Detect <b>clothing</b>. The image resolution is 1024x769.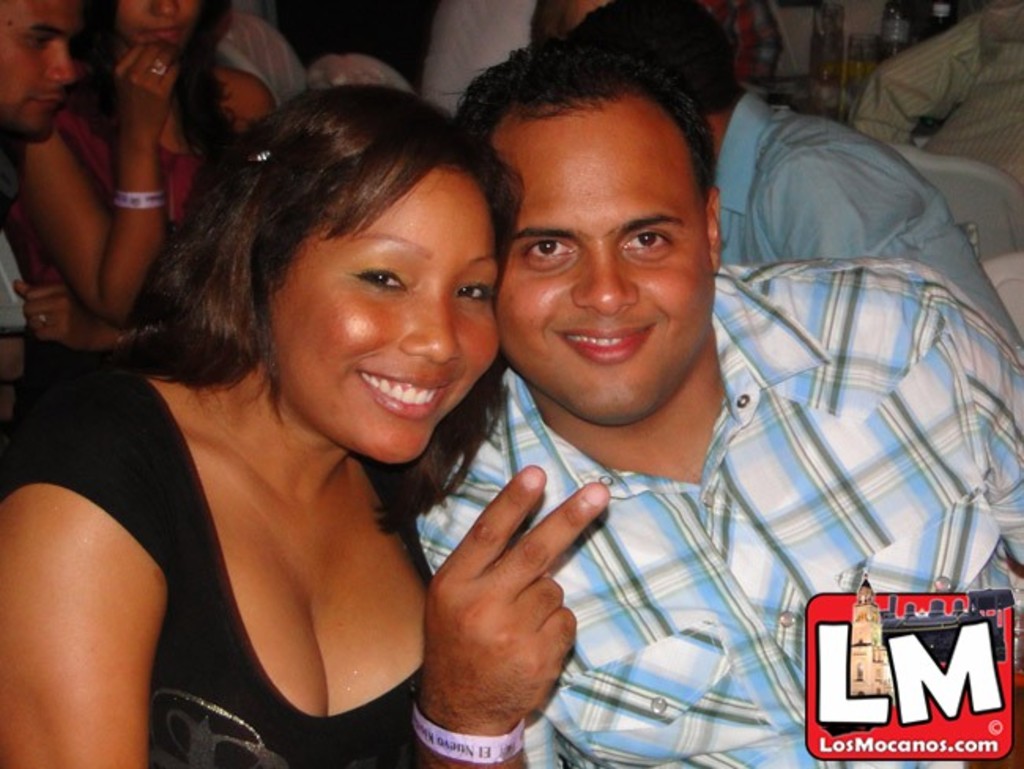
[left=556, top=0, right=778, bottom=98].
